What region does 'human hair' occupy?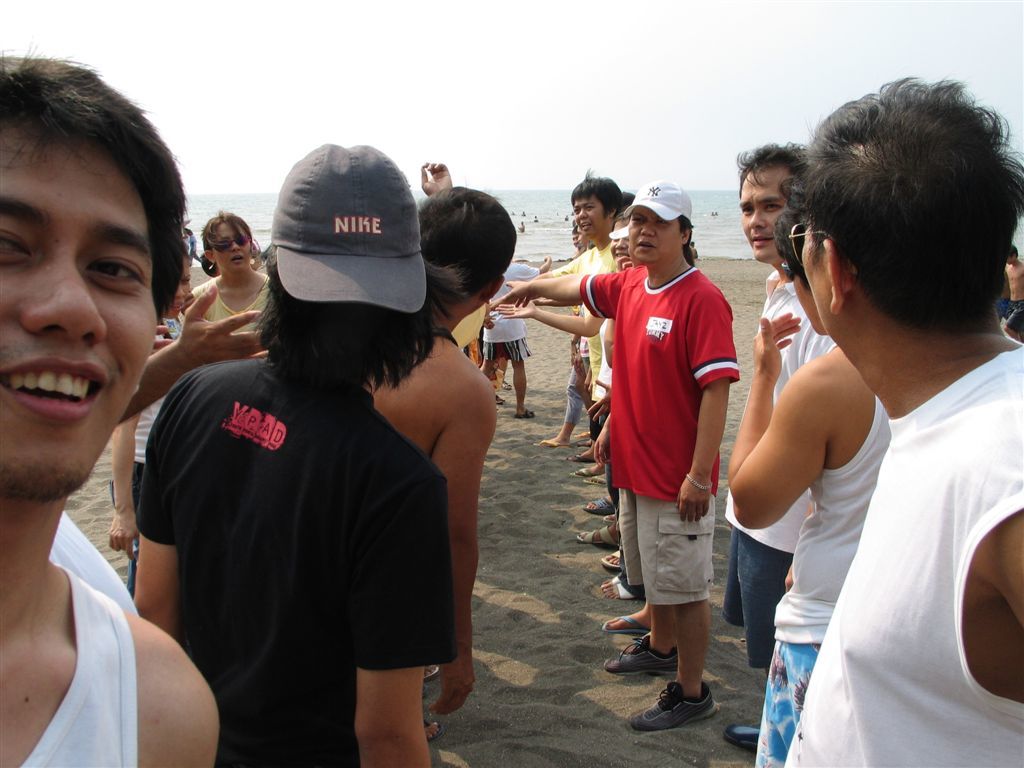
<region>9, 40, 178, 358</region>.
